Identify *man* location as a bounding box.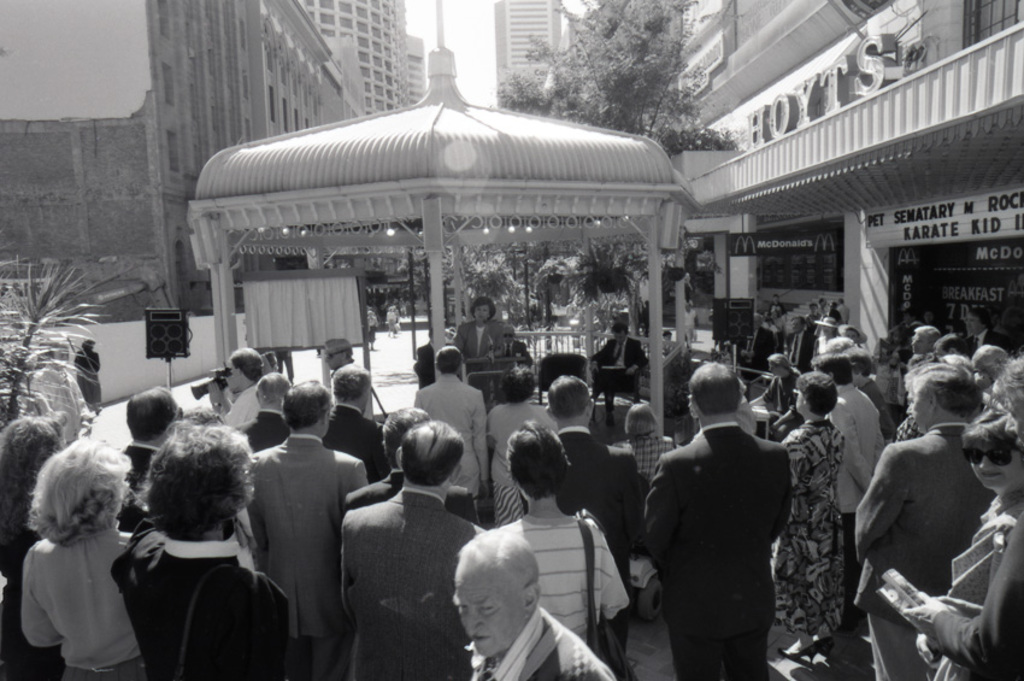
(x1=110, y1=384, x2=187, y2=538).
